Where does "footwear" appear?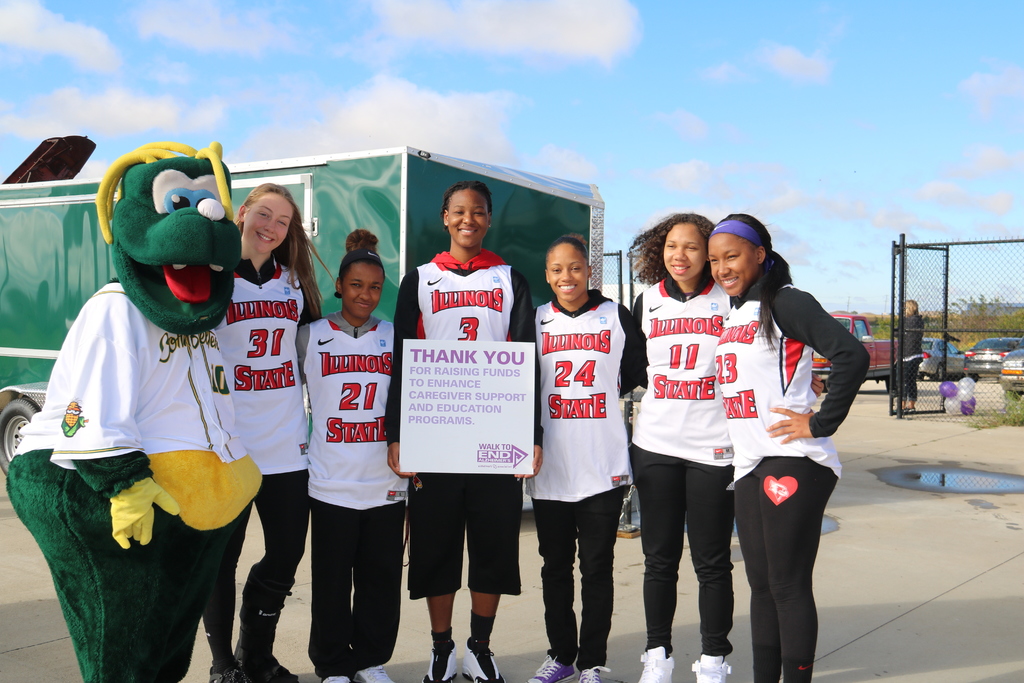
Appears at select_region(417, 646, 462, 682).
